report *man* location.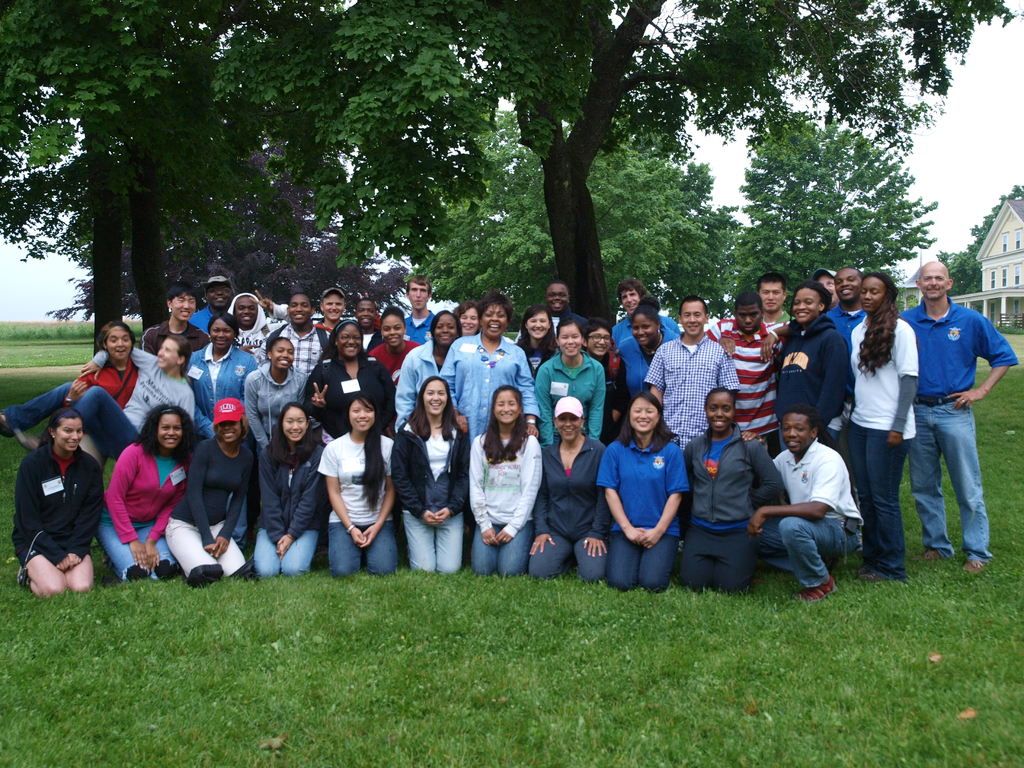
Report: detection(882, 266, 1007, 562).
